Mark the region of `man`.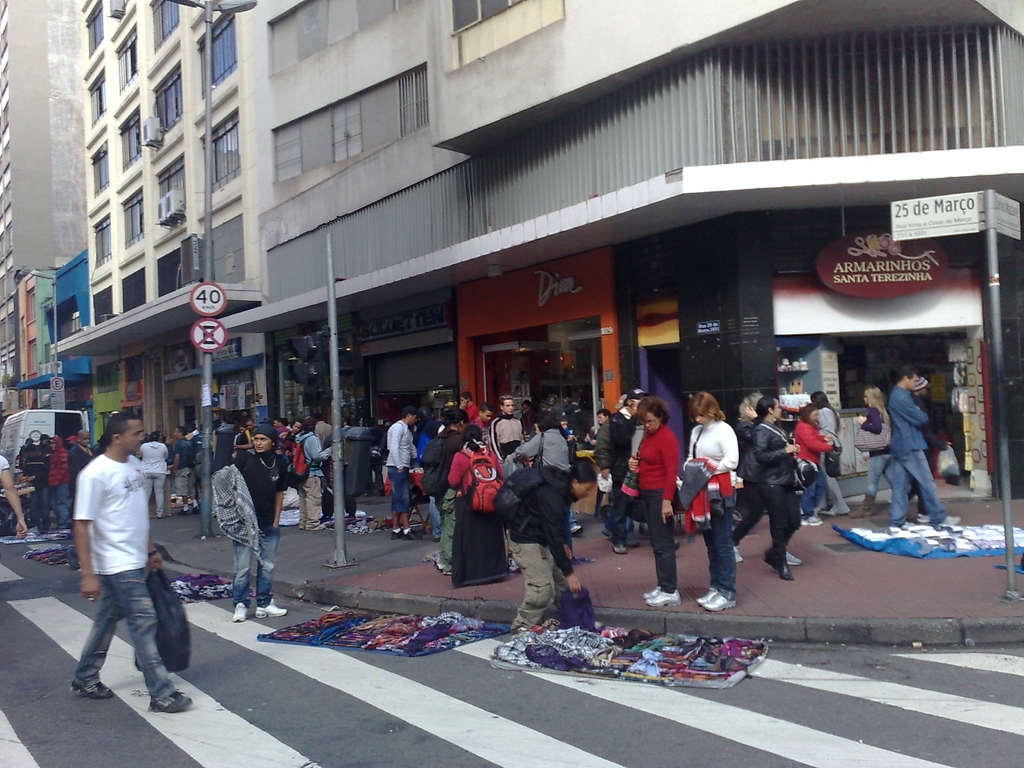
Region: BBox(70, 406, 190, 713).
